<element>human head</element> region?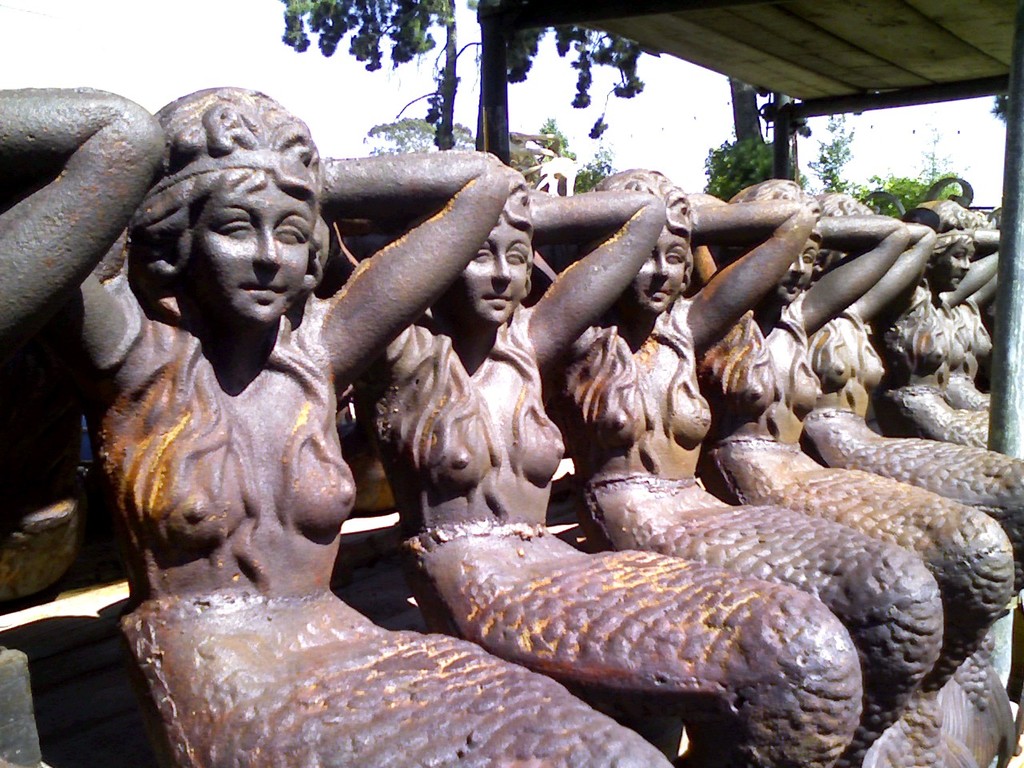
rect(118, 95, 323, 366)
